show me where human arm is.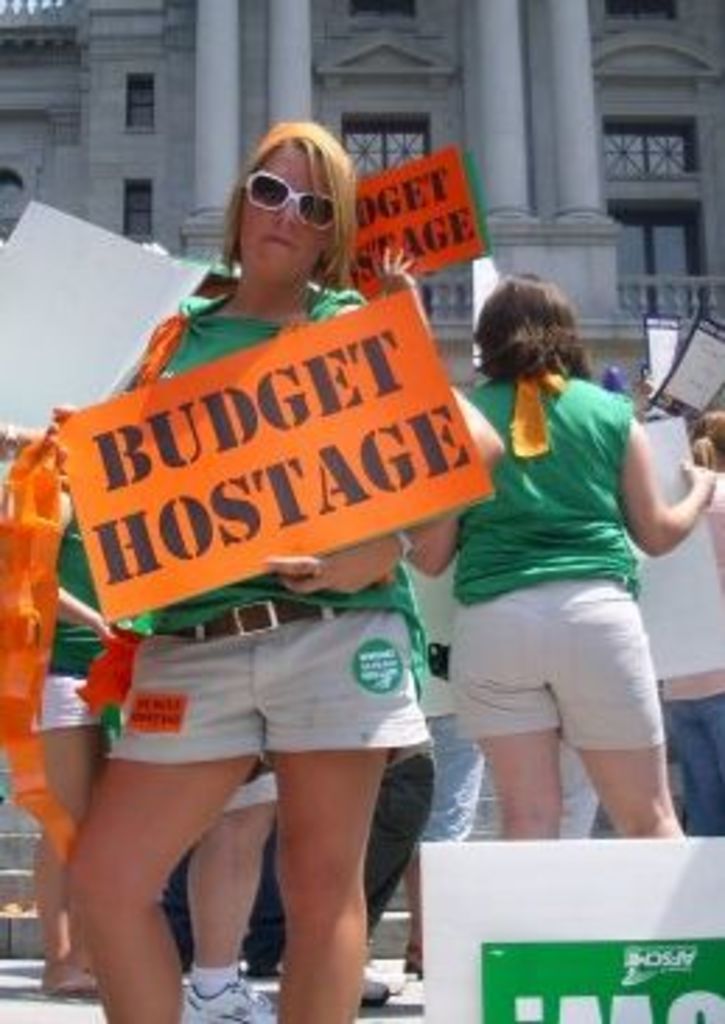
human arm is at BBox(260, 537, 395, 596).
